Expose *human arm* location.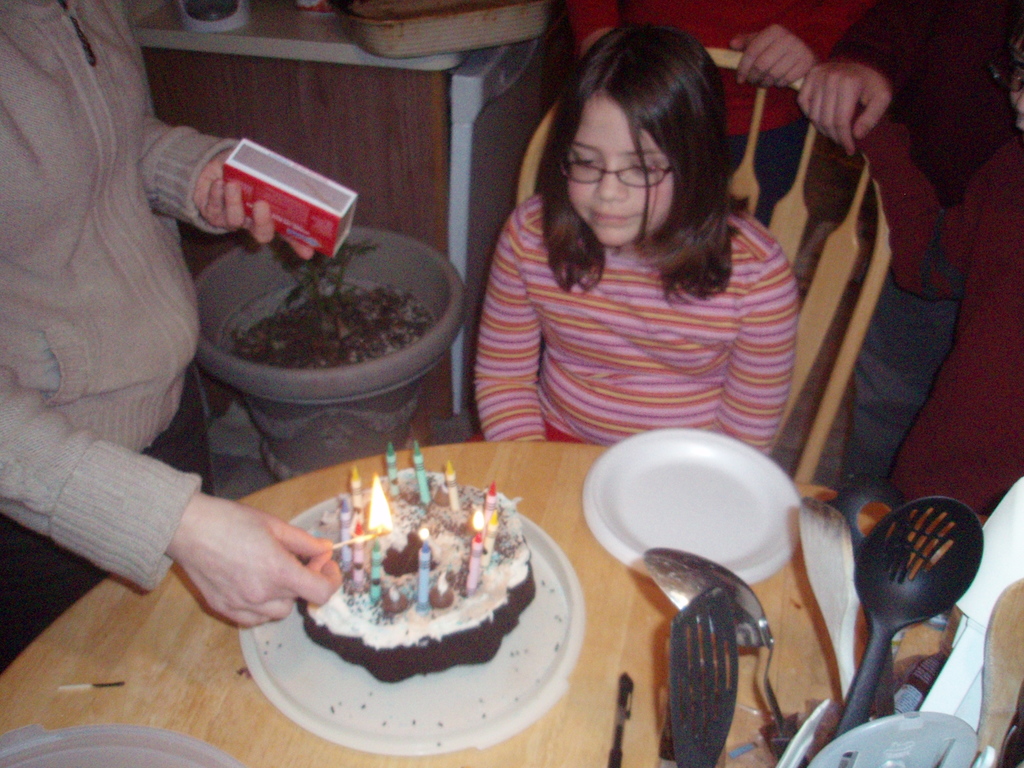
Exposed at <region>707, 252, 806, 452</region>.
